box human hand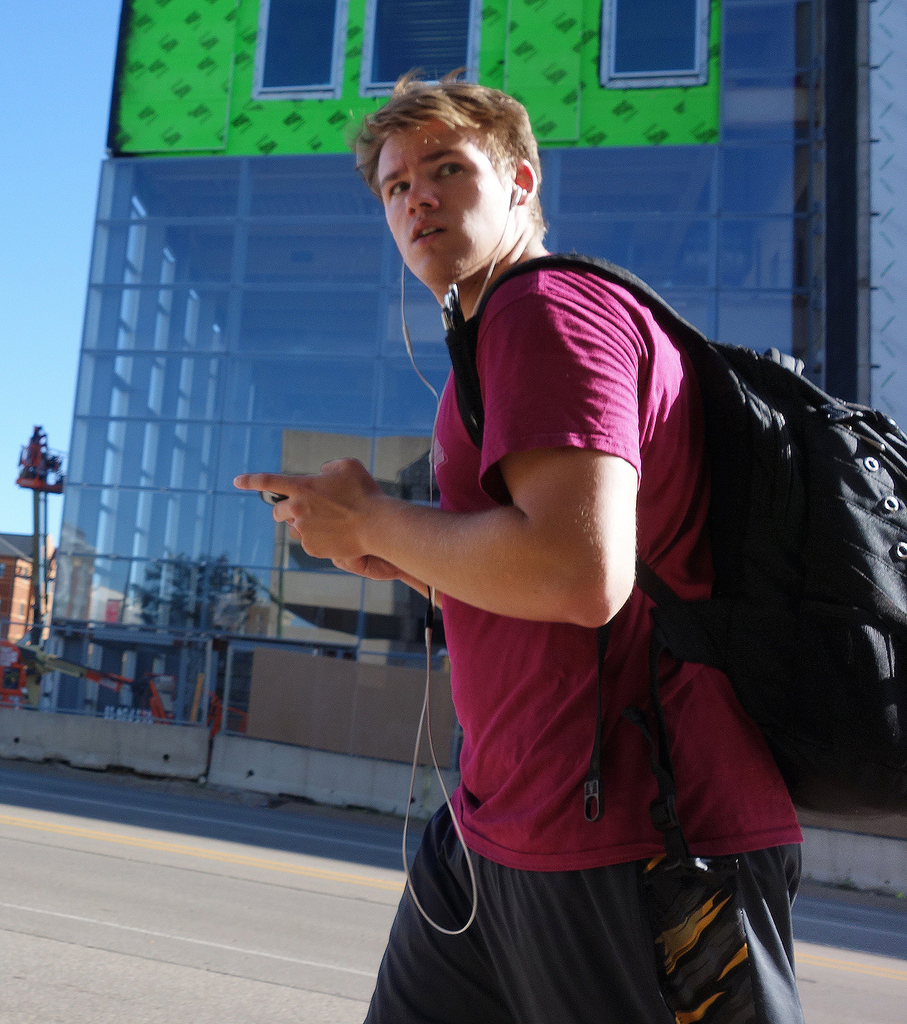
Rect(248, 437, 471, 587)
